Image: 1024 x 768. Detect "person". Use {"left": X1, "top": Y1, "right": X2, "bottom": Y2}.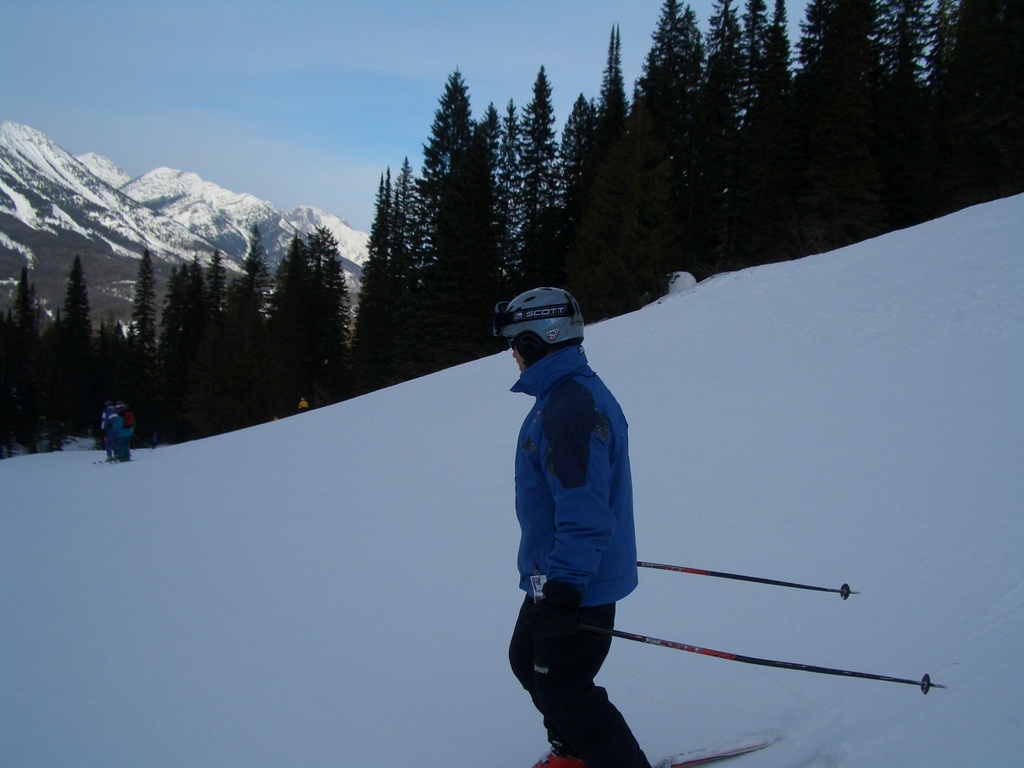
{"left": 494, "top": 287, "right": 650, "bottom": 767}.
